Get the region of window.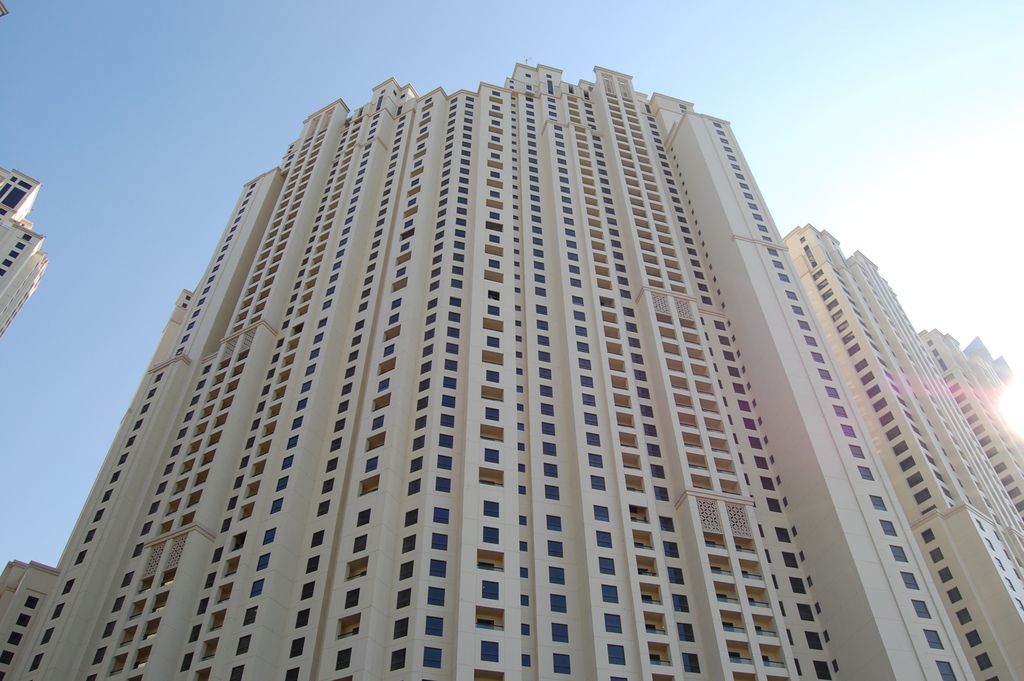
[365, 454, 380, 473].
